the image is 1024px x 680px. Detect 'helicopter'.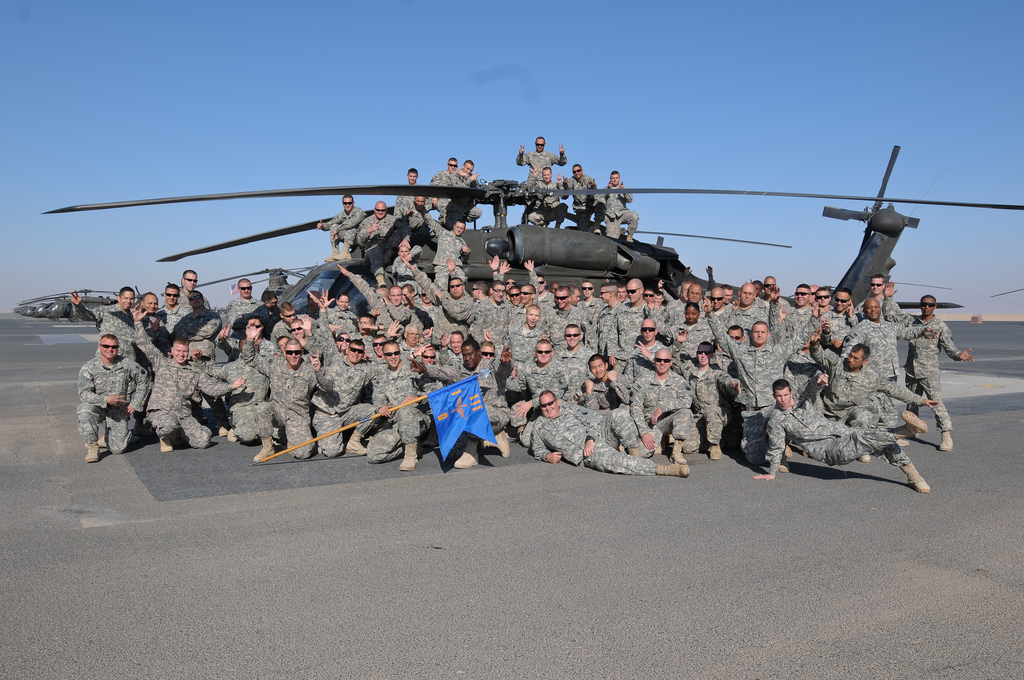
Detection: l=570, t=223, r=794, b=245.
